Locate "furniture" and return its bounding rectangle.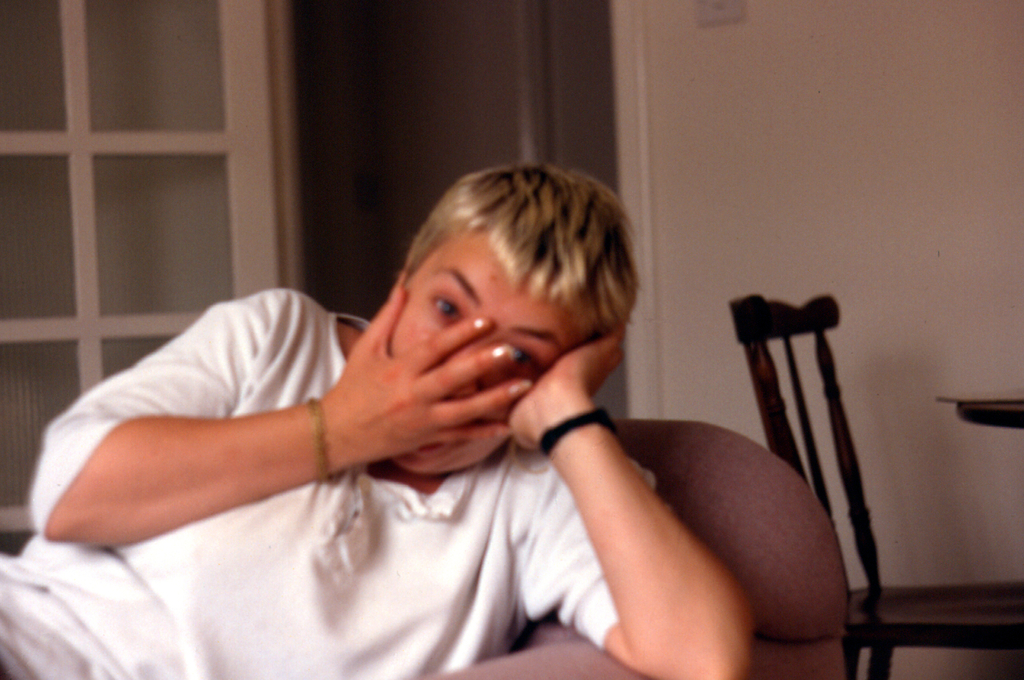
956/400/1023/429.
